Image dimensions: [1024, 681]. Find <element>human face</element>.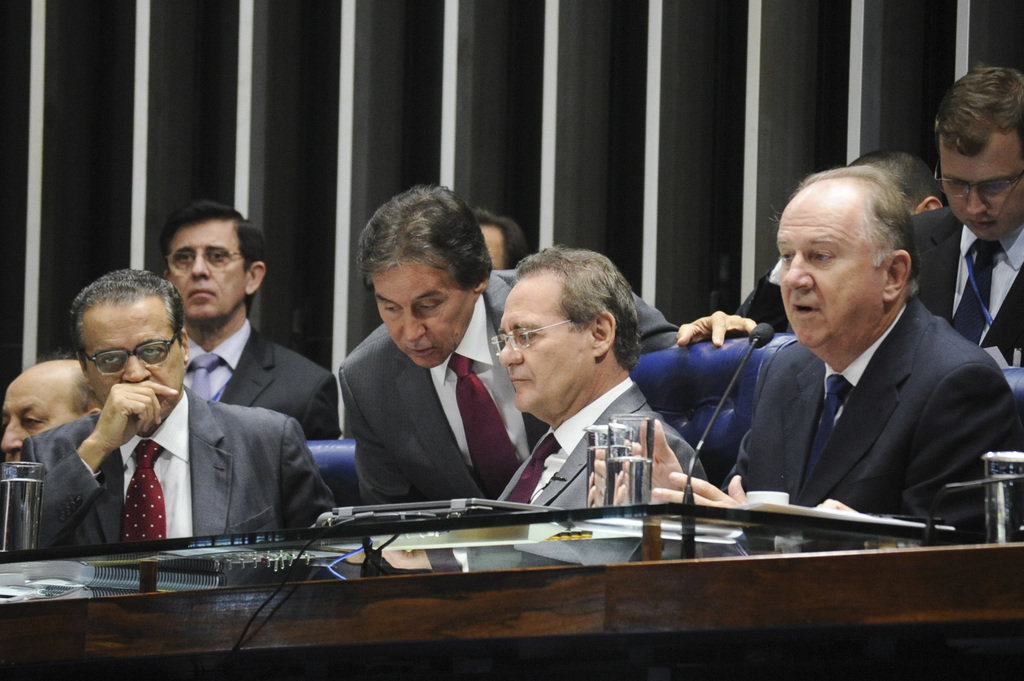
{"left": 375, "top": 261, "right": 481, "bottom": 371}.
